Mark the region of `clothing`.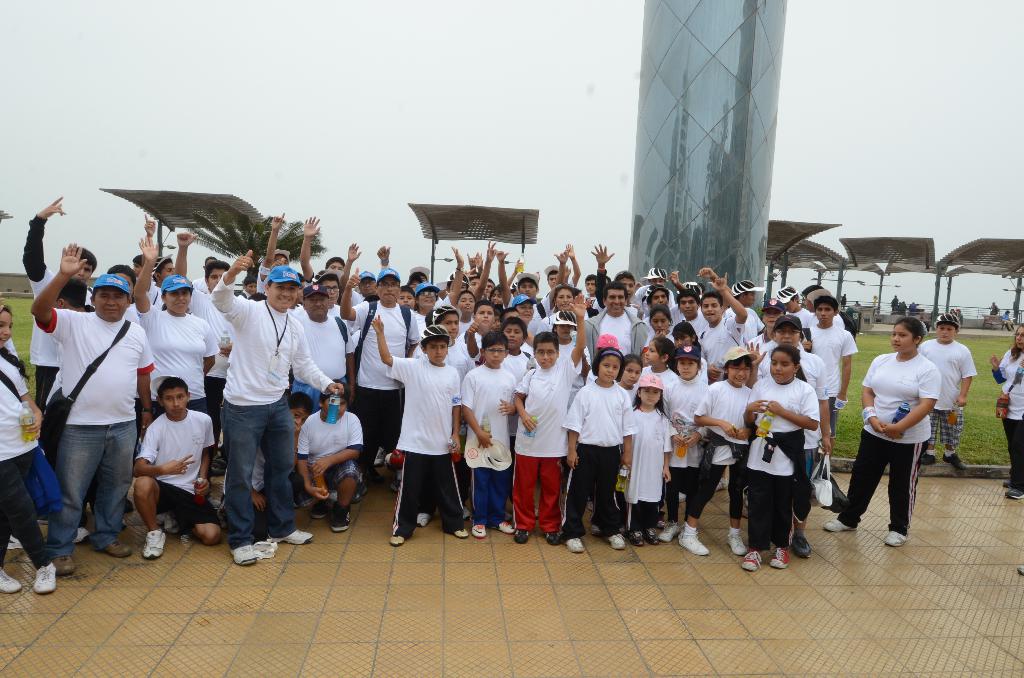
Region: [left=358, top=286, right=432, bottom=458].
